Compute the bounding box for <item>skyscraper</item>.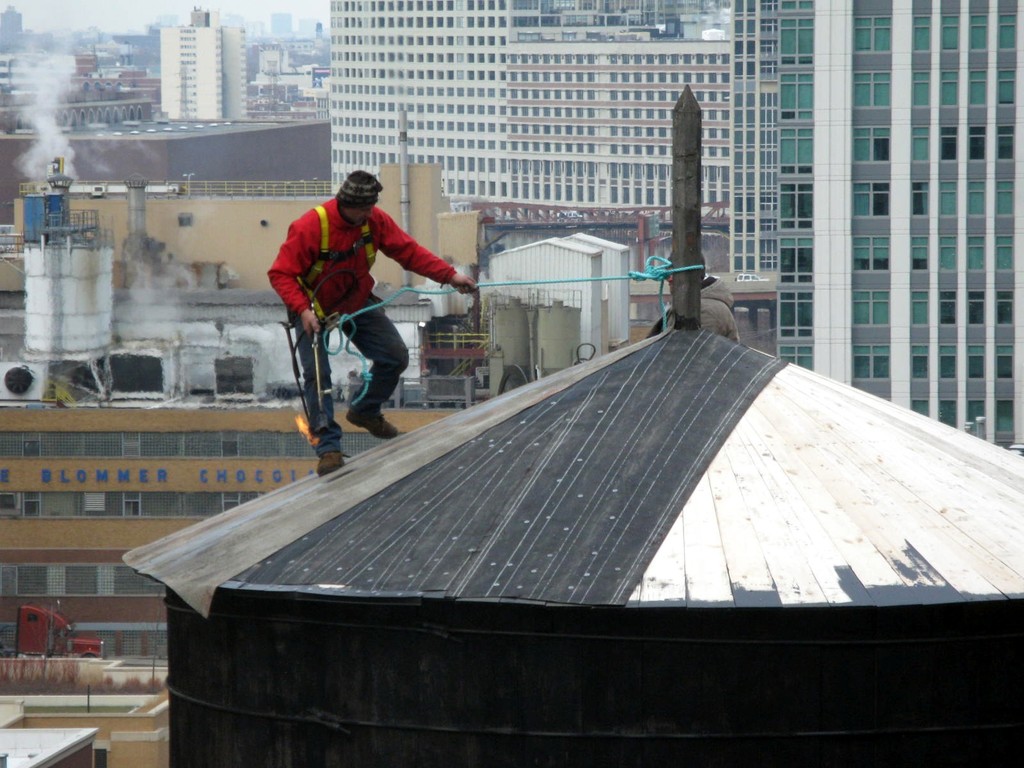
673/28/1021/449.
